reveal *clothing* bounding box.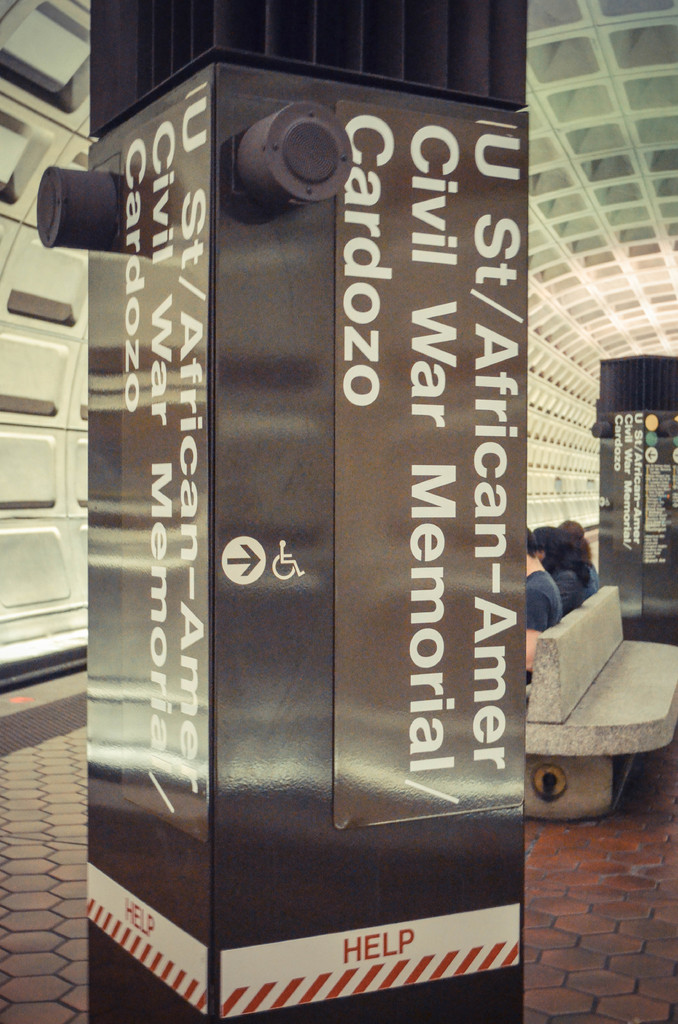
Revealed: <bbox>559, 562, 595, 621</bbox>.
